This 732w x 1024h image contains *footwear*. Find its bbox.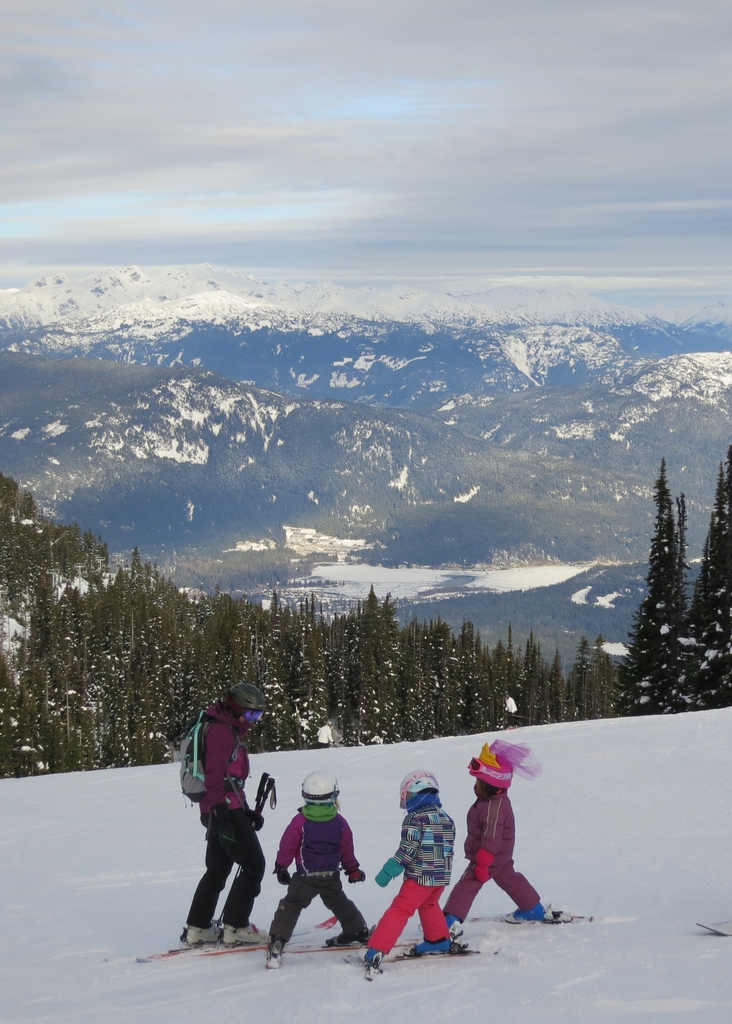
[left=218, top=918, right=275, bottom=947].
